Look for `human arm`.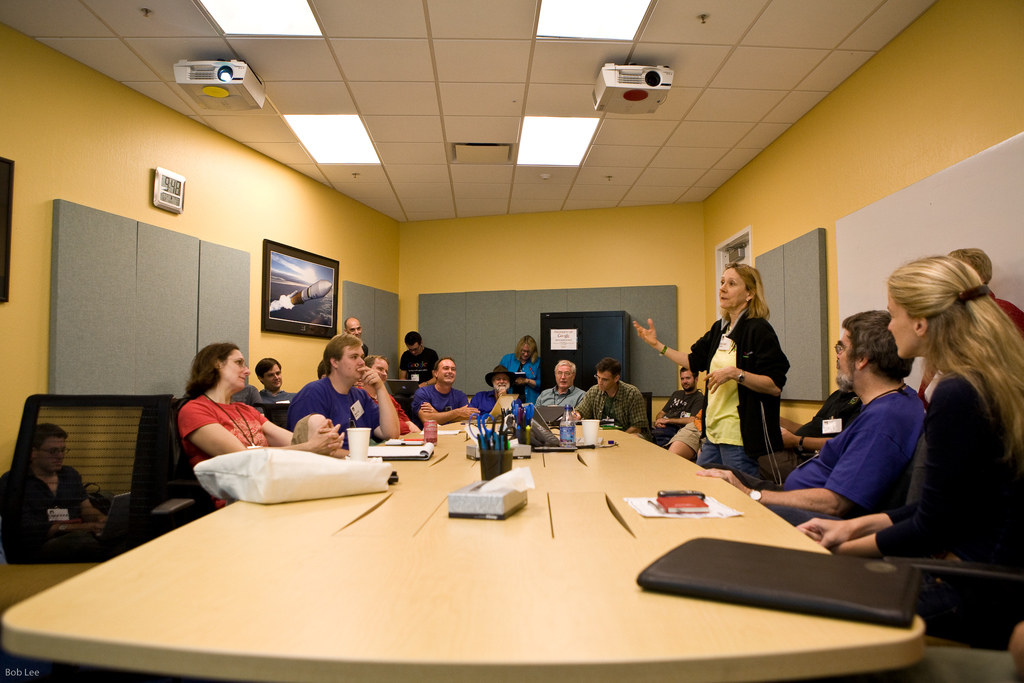
Found: BBox(495, 350, 513, 370).
